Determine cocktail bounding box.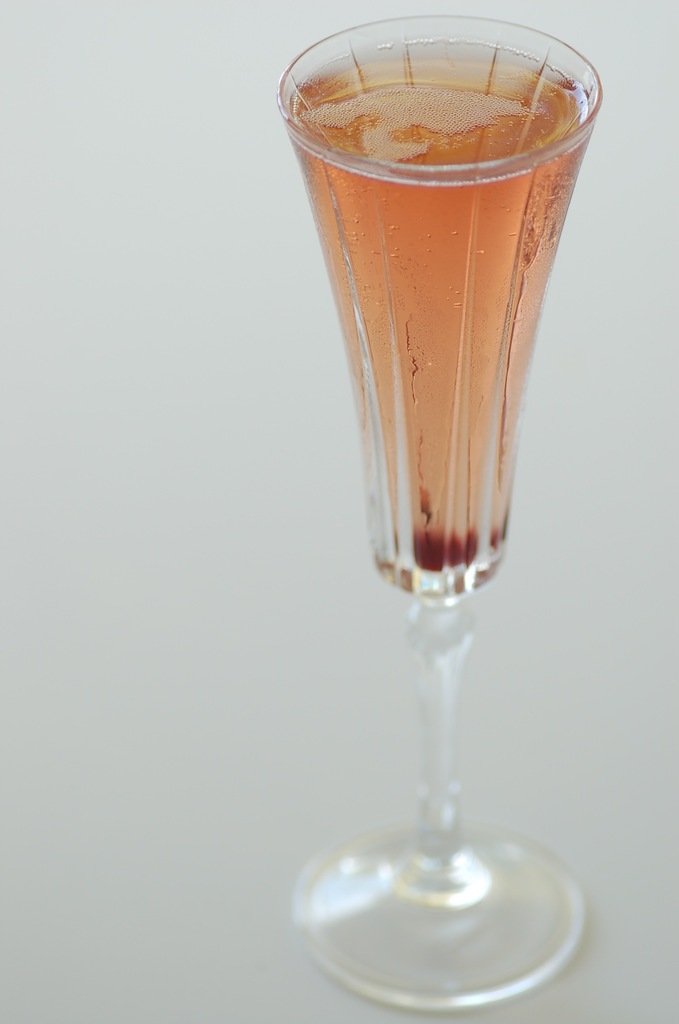
Determined: locate(274, 13, 607, 1014).
